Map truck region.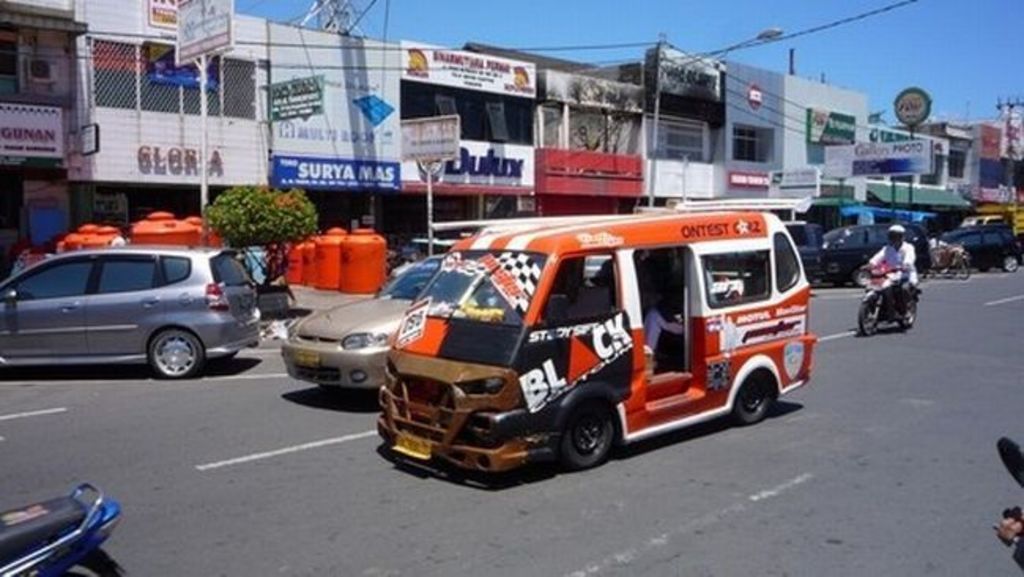
Mapped to BBox(963, 199, 1022, 260).
